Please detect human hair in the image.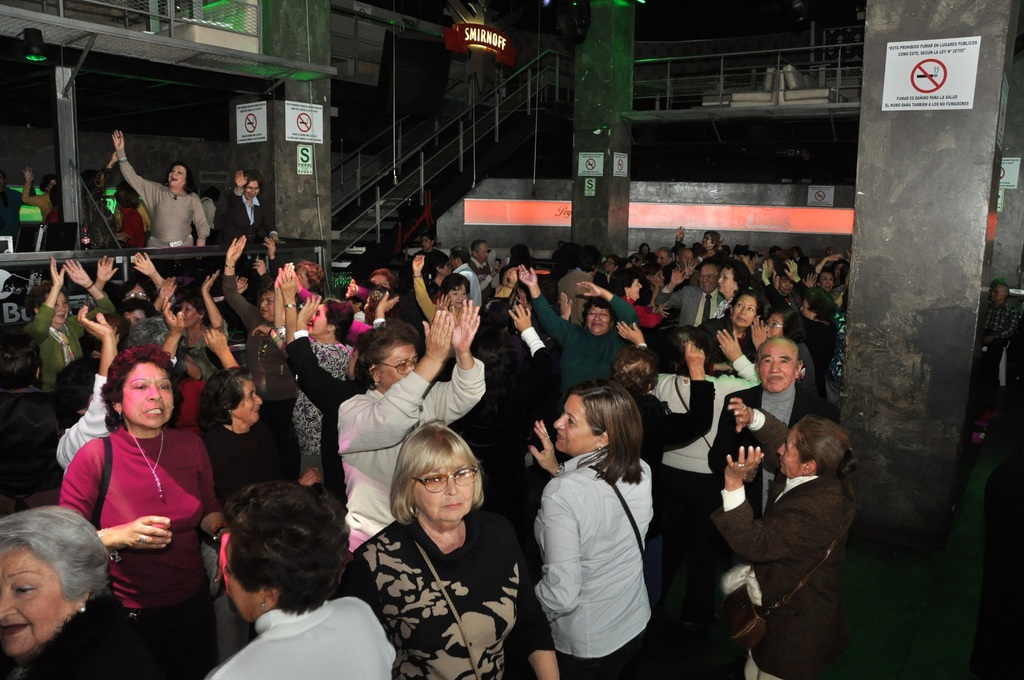
[x1=442, y1=273, x2=471, y2=293].
